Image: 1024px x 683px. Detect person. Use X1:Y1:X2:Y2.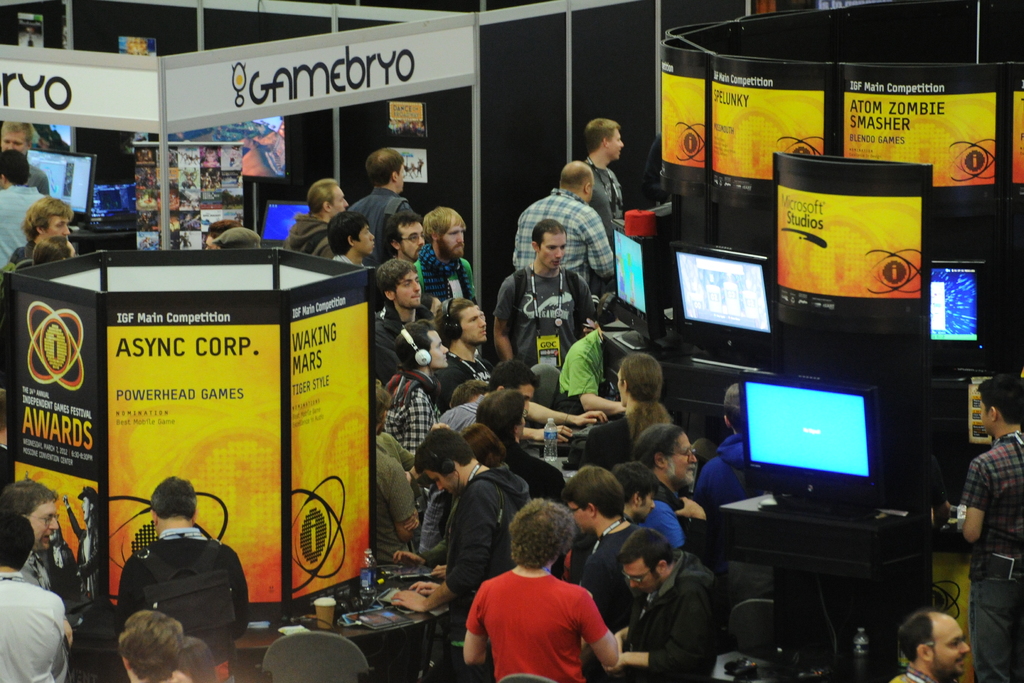
212:225:260:250.
